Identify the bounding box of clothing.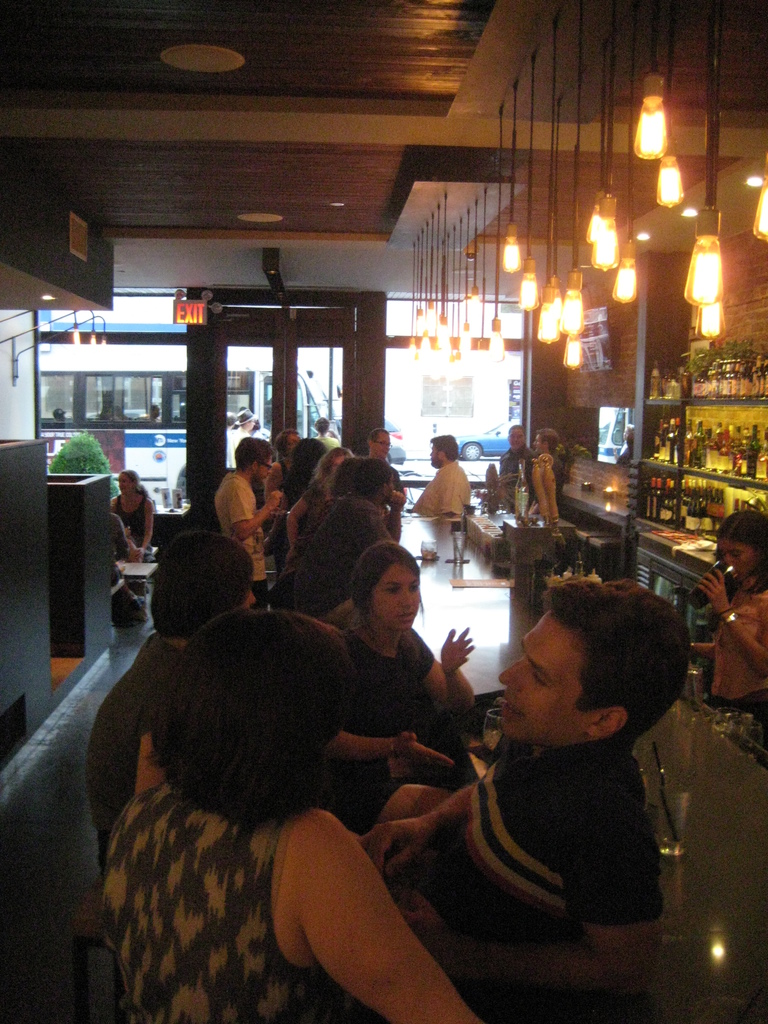
<bbox>212, 470, 269, 611</bbox>.
